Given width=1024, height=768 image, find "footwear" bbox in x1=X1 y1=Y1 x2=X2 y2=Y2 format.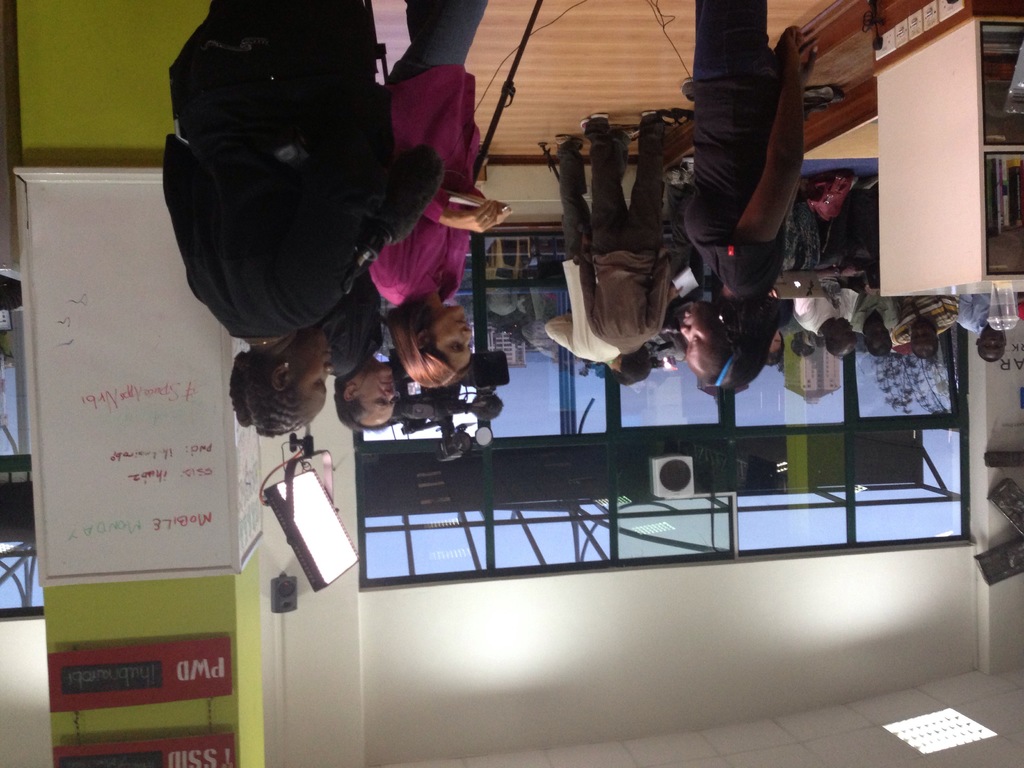
x1=550 y1=130 x2=584 y2=151.
